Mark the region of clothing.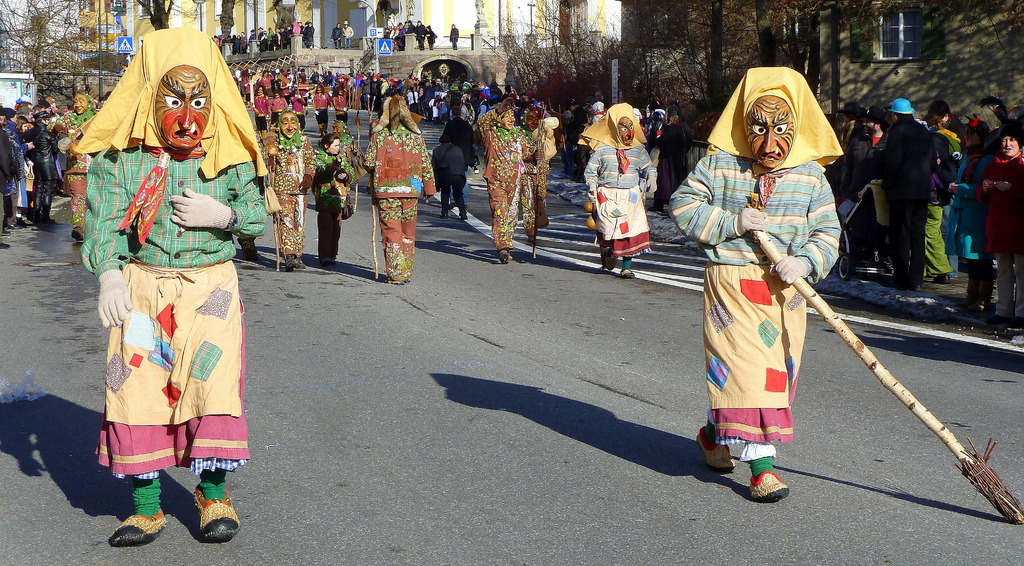
Region: x1=583 y1=99 x2=658 y2=266.
